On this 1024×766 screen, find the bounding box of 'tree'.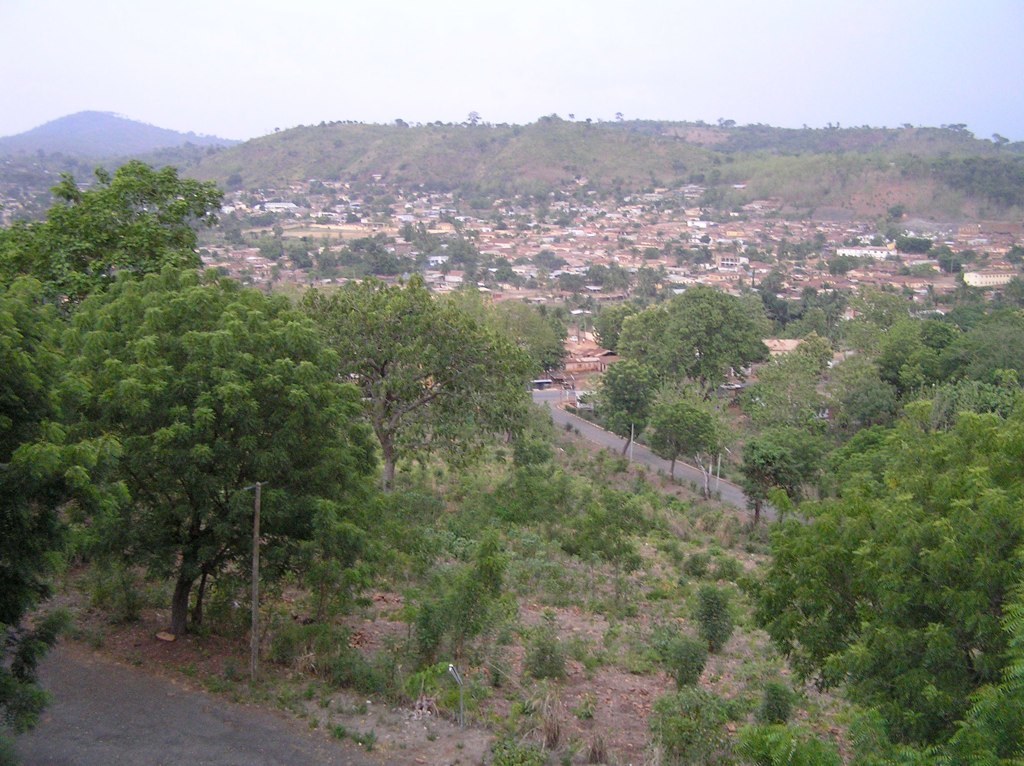
Bounding box: {"x1": 396, "y1": 541, "x2": 521, "y2": 670}.
